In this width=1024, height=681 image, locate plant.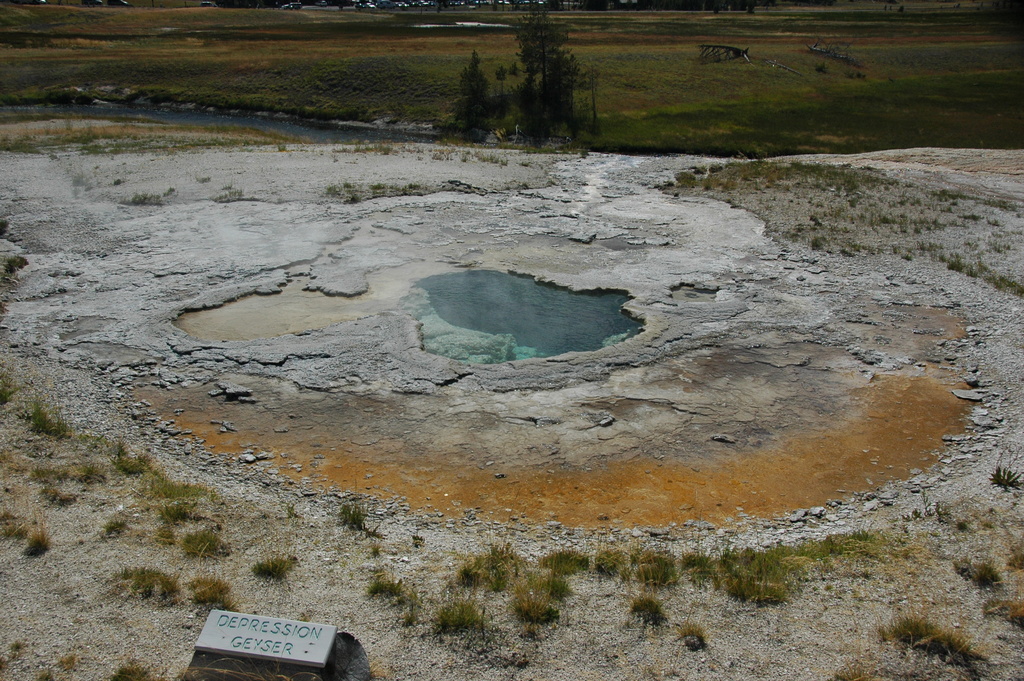
Bounding box: [x1=147, y1=512, x2=175, y2=543].
